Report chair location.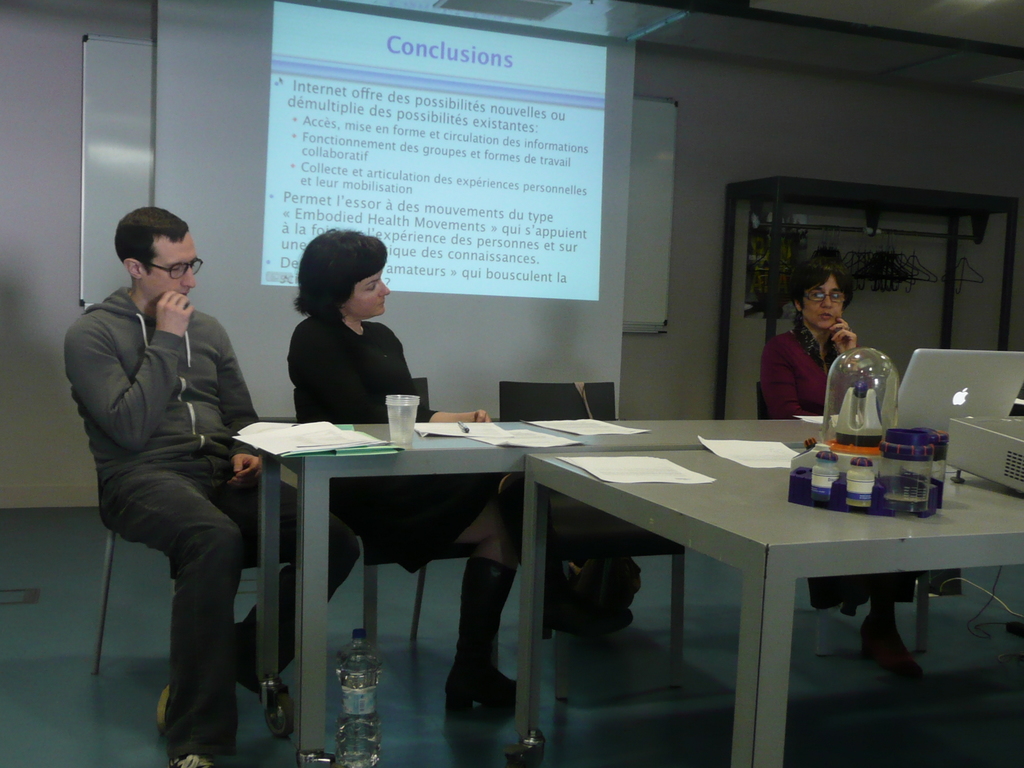
Report: select_region(758, 378, 931, 648).
